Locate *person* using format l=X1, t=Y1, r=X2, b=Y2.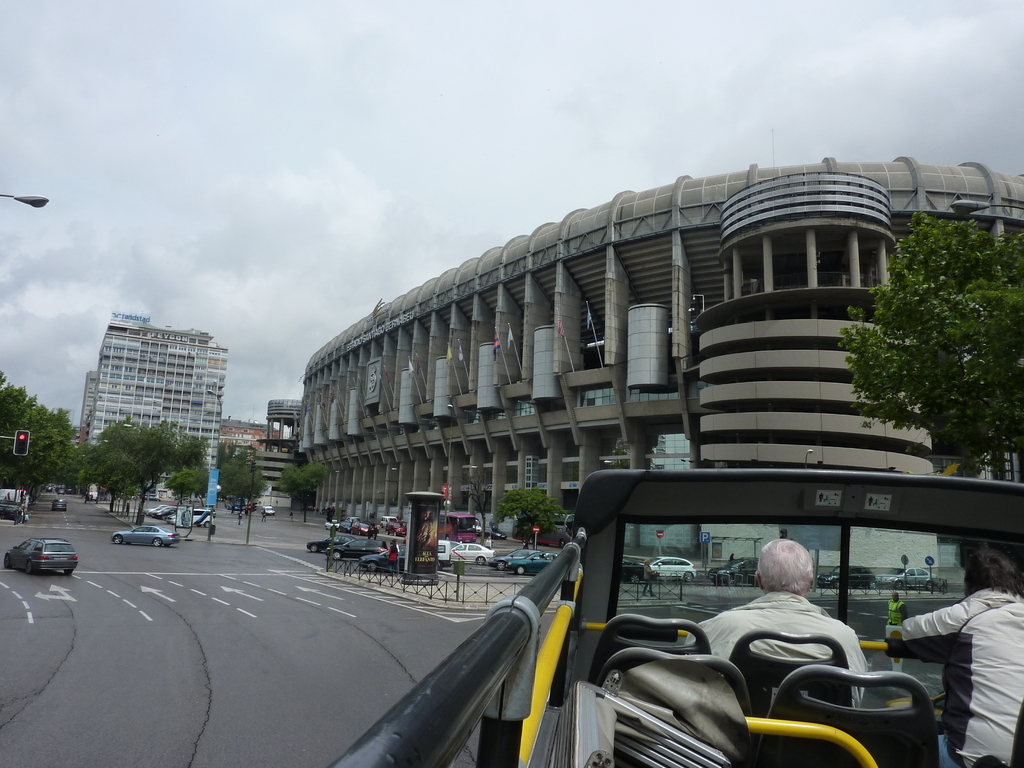
l=685, t=531, r=874, b=712.
